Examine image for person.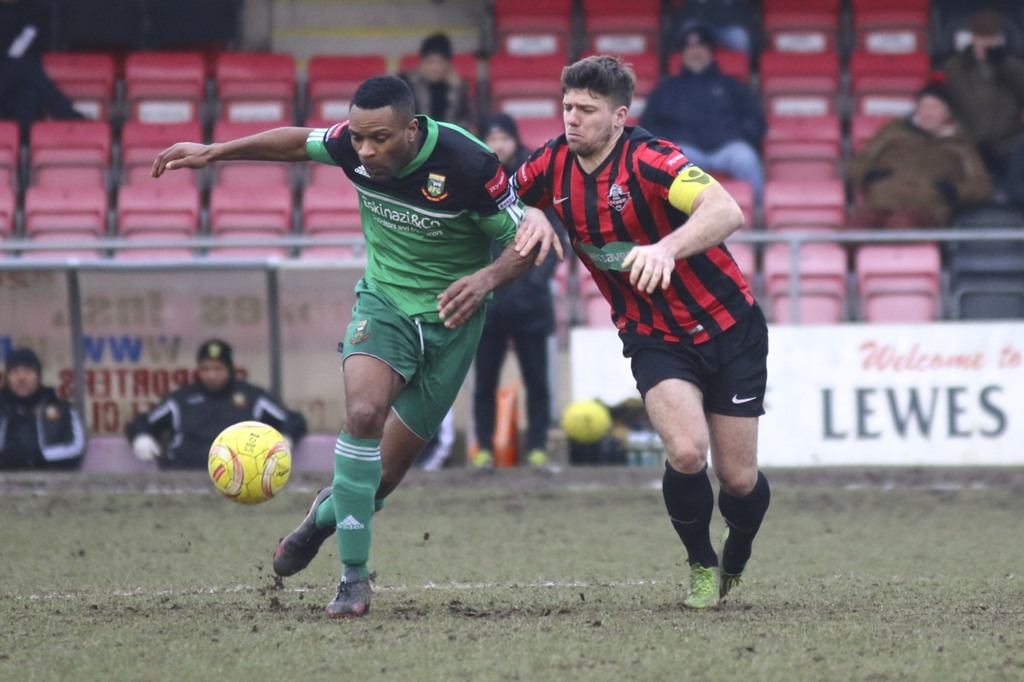
Examination result: BBox(0, 347, 86, 471).
